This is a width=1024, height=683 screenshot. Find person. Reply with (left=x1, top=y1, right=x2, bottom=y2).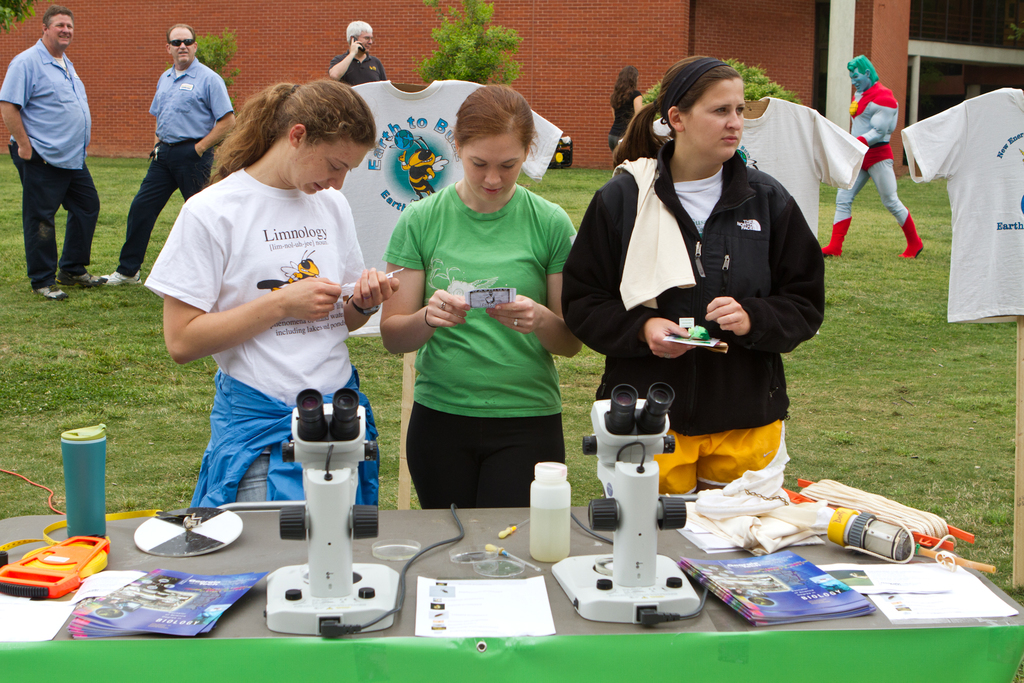
(left=95, top=21, right=244, bottom=292).
